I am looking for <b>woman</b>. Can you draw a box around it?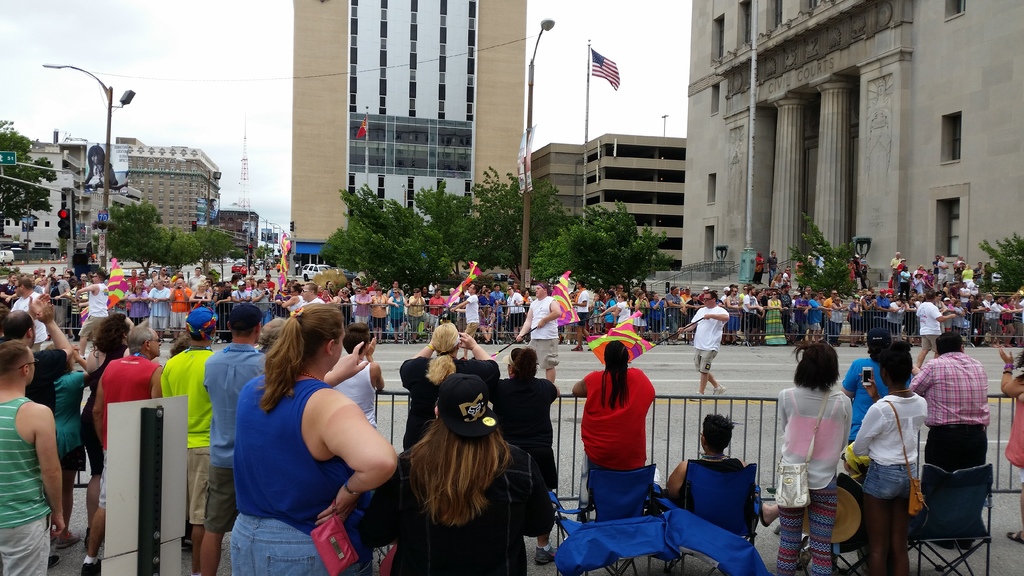
Sure, the bounding box is bbox=(358, 374, 554, 575).
